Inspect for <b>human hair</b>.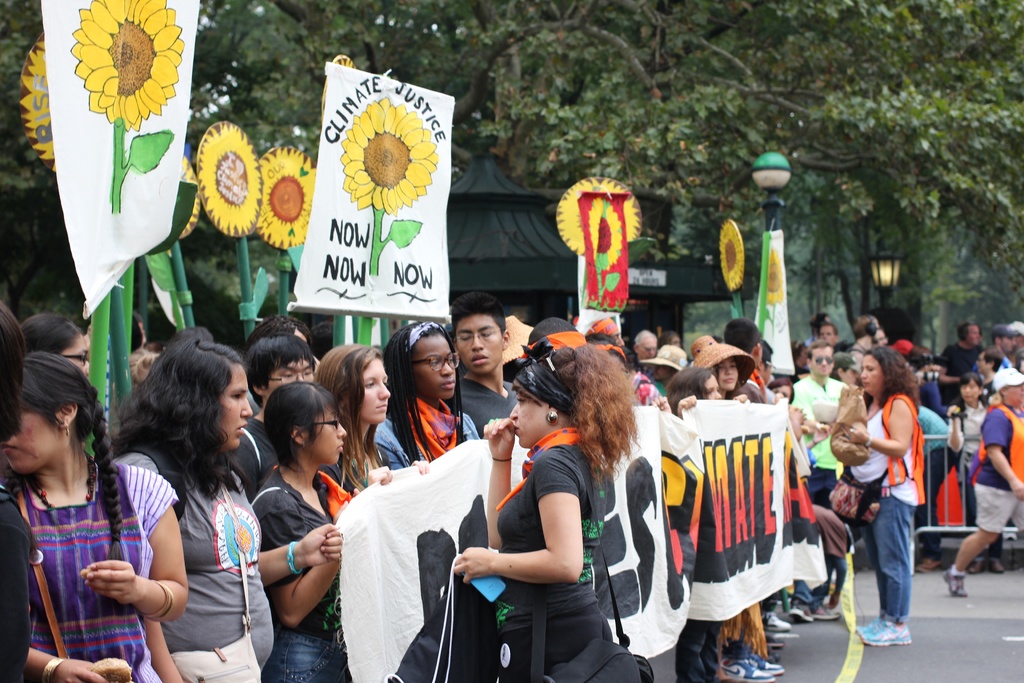
Inspection: <box>808,342,834,356</box>.
